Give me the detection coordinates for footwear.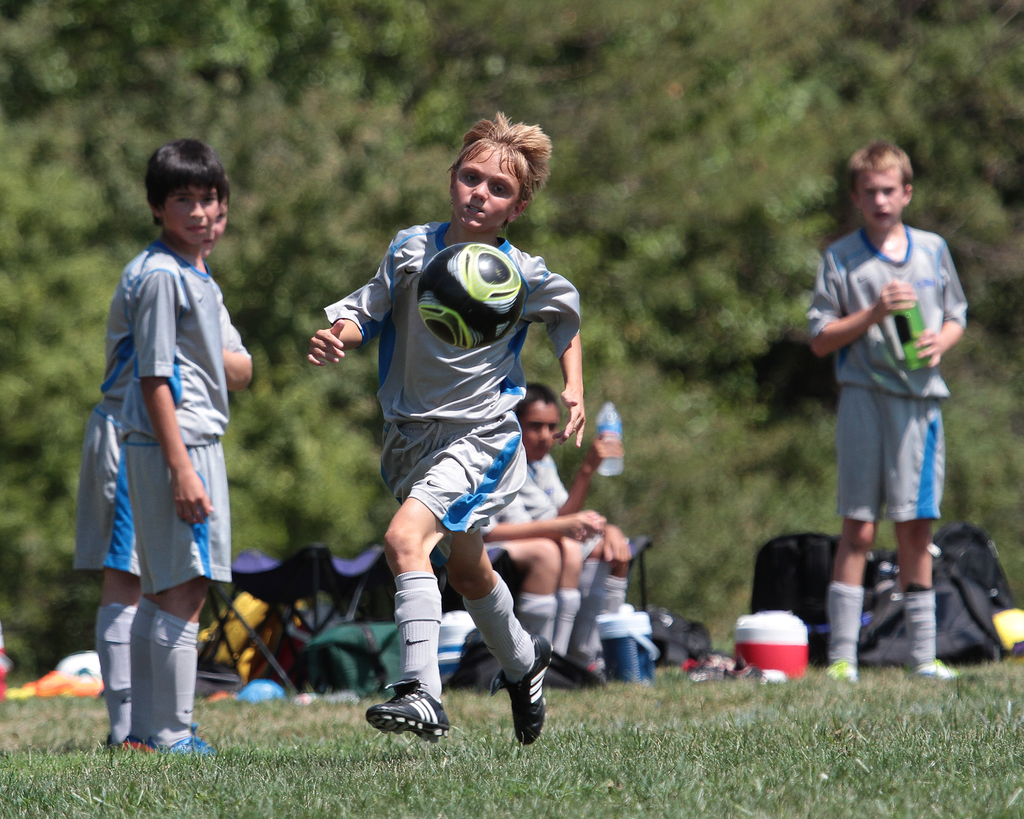
Rect(490, 666, 552, 751).
